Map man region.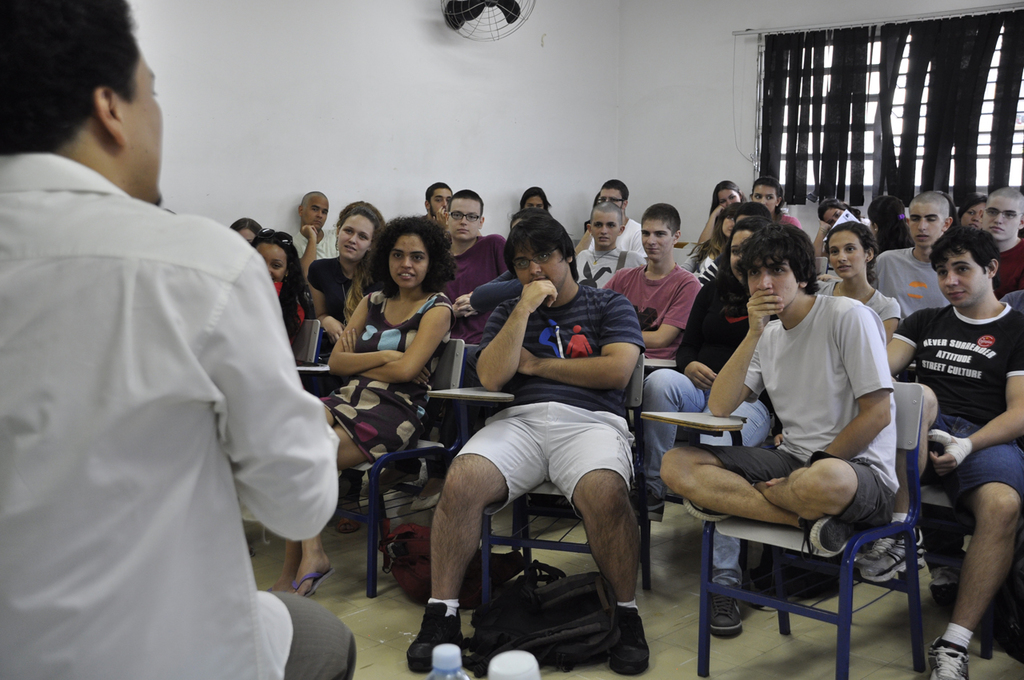
Mapped to bbox=[868, 186, 955, 321].
